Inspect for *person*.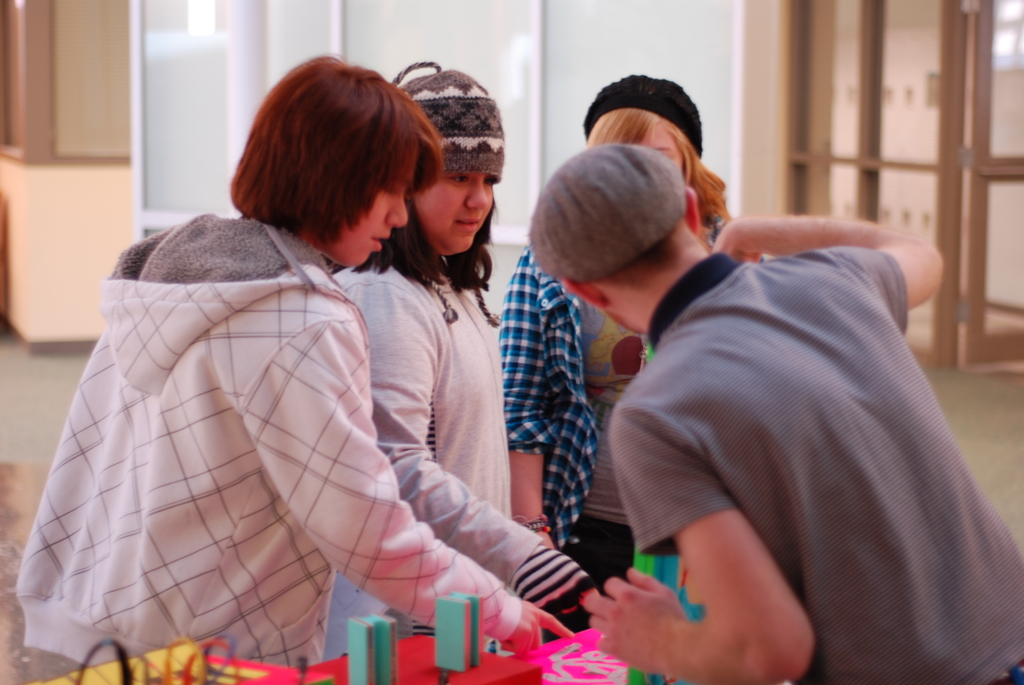
Inspection: <region>526, 145, 1023, 684</region>.
